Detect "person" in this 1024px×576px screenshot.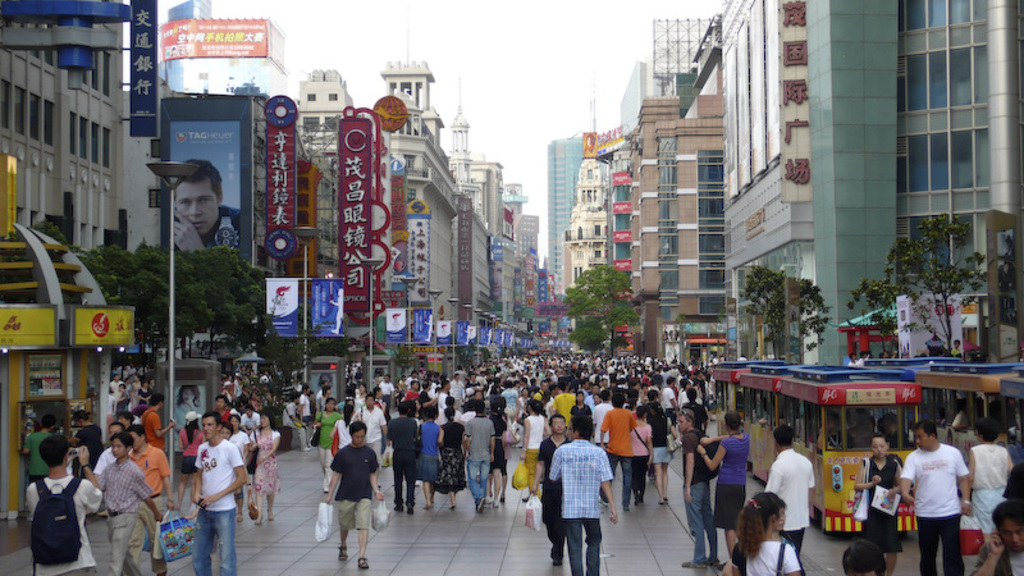
Detection: select_region(415, 406, 452, 511).
